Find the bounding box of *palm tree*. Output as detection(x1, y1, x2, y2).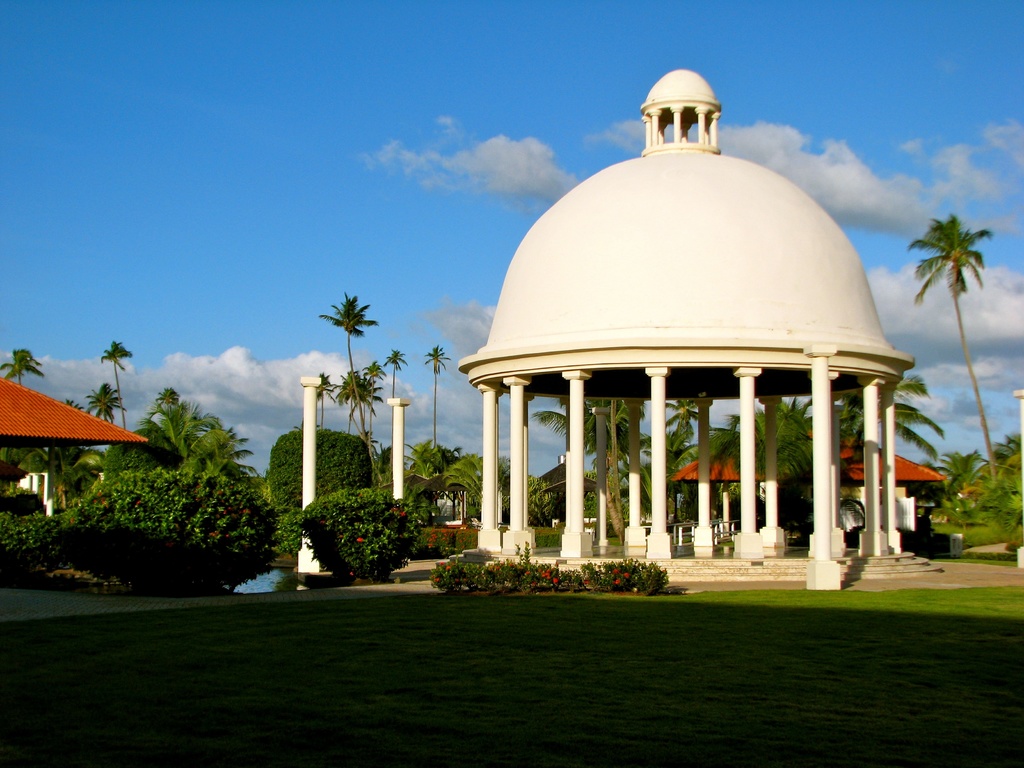
detection(757, 395, 802, 522).
